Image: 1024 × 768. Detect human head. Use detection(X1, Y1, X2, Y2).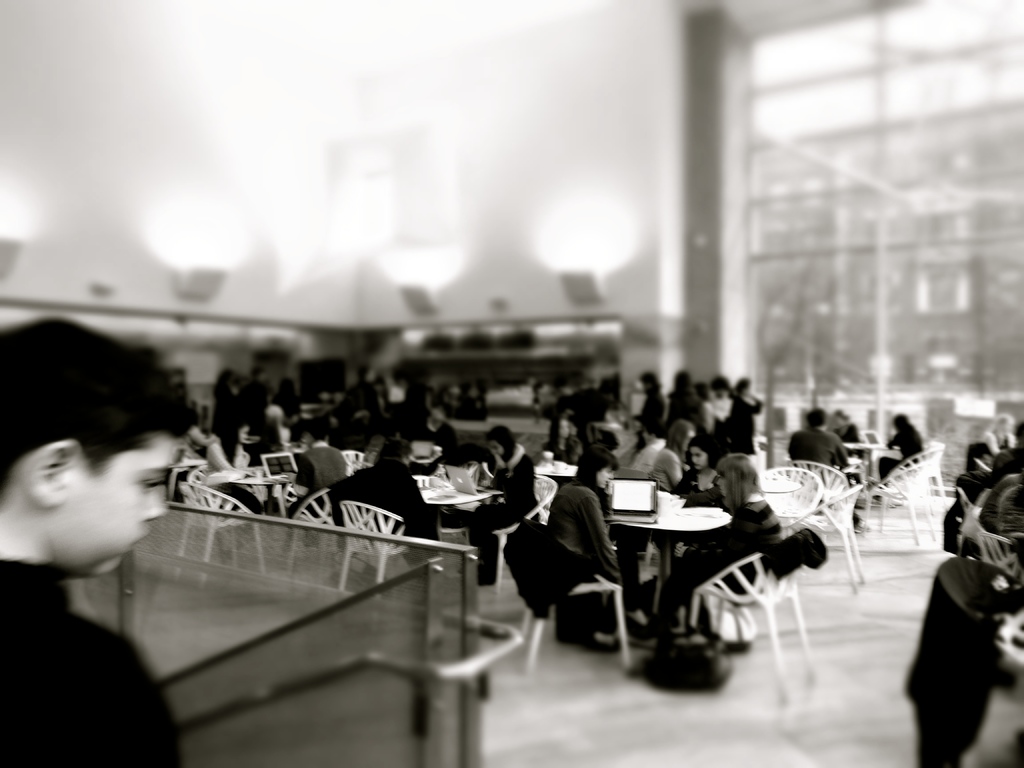
detection(308, 414, 332, 440).
